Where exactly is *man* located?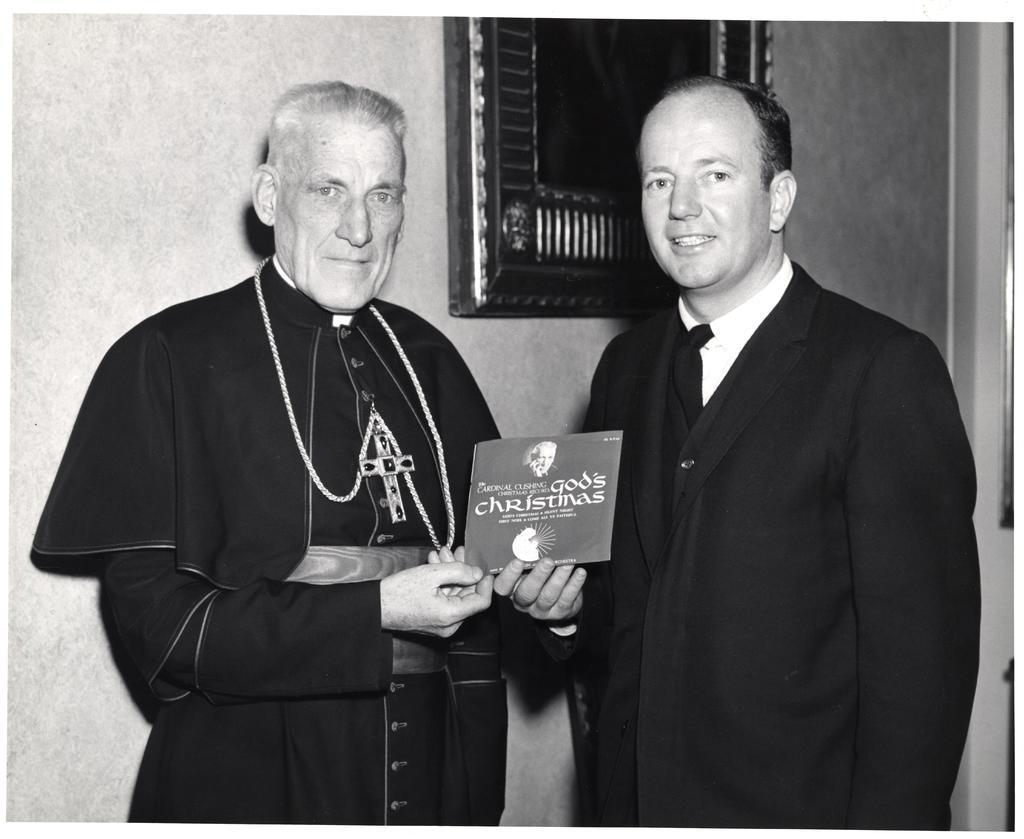
Its bounding box is bbox(499, 83, 982, 833).
